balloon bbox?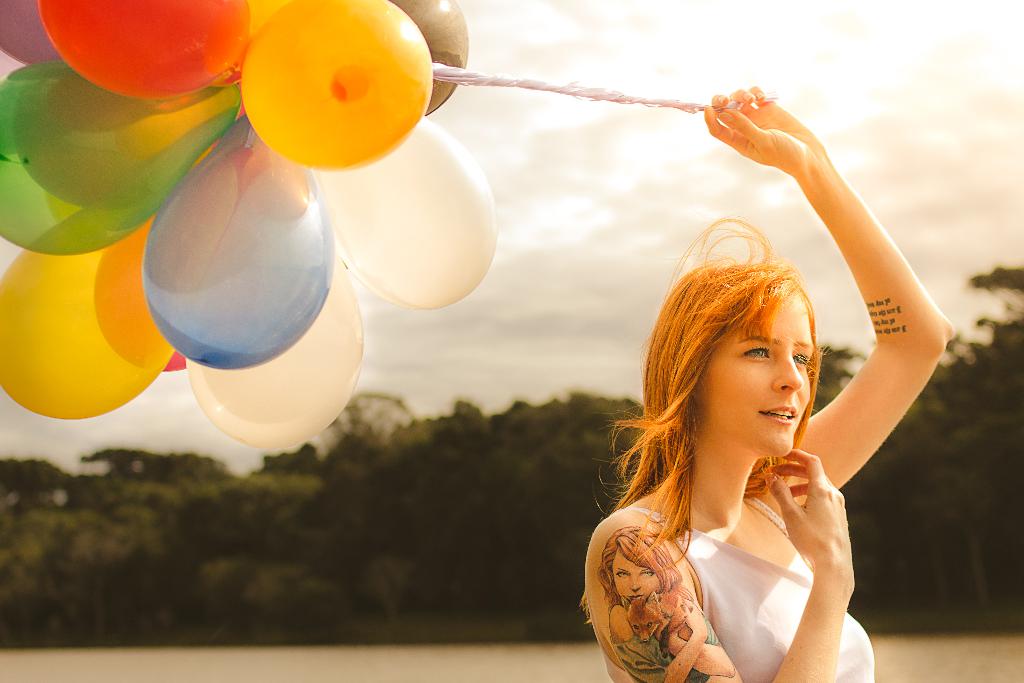
detection(321, 115, 497, 310)
